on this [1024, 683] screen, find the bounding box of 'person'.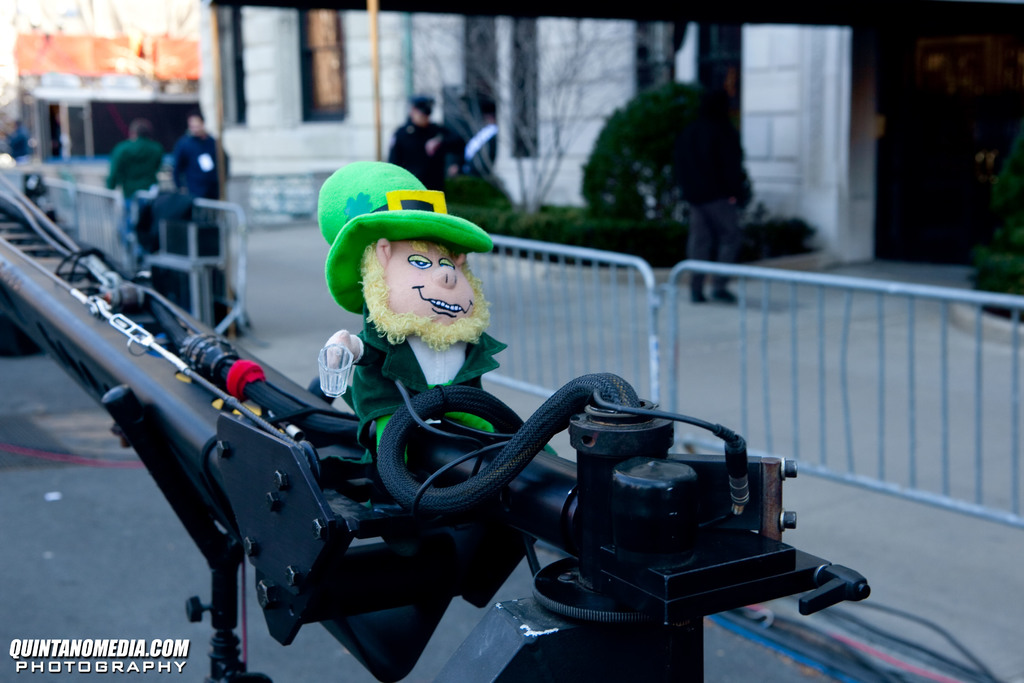
Bounding box: rect(95, 122, 161, 261).
